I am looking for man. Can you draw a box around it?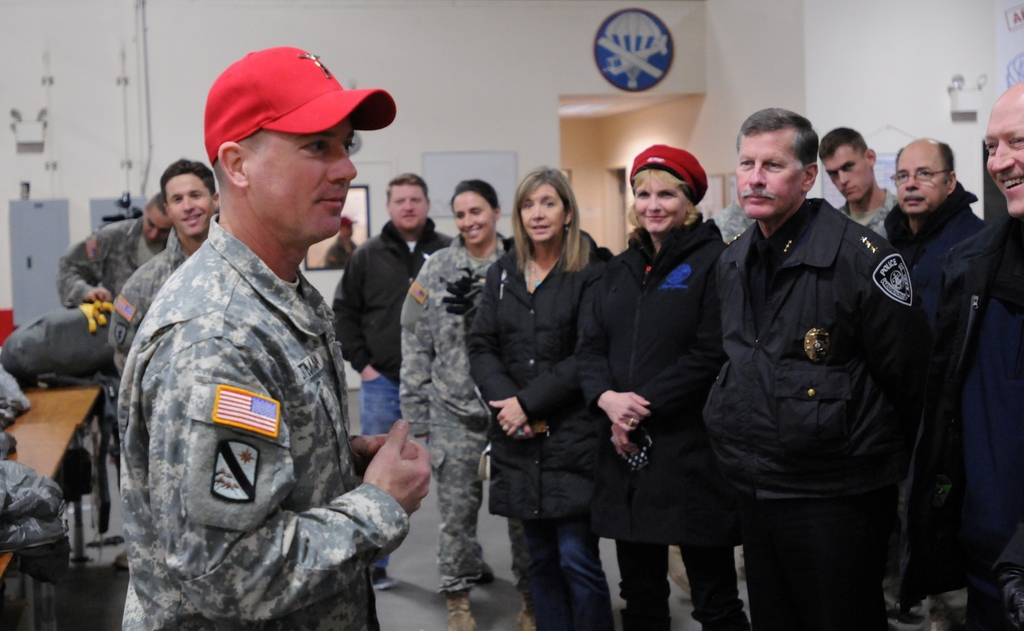
Sure, the bounding box is <region>56, 189, 170, 315</region>.
